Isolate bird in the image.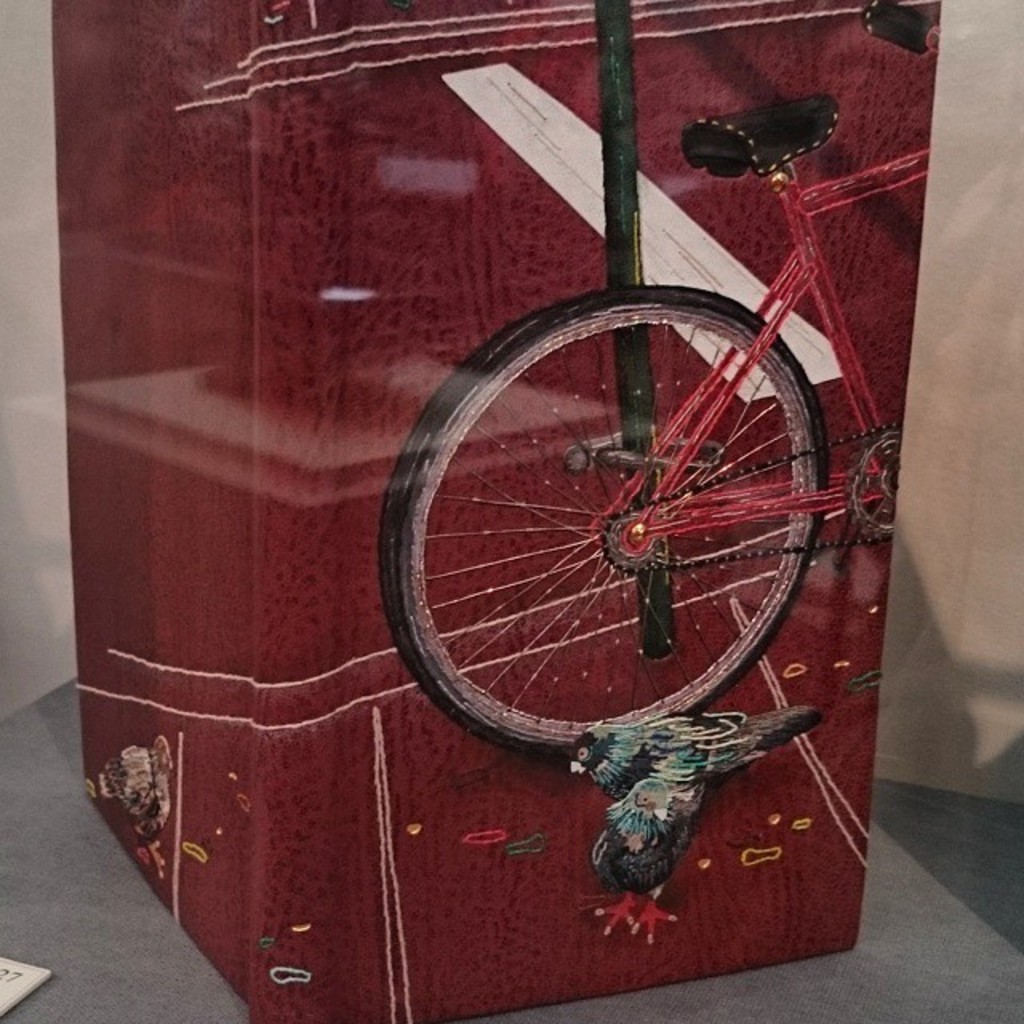
Isolated region: left=80, top=733, right=192, bottom=874.
